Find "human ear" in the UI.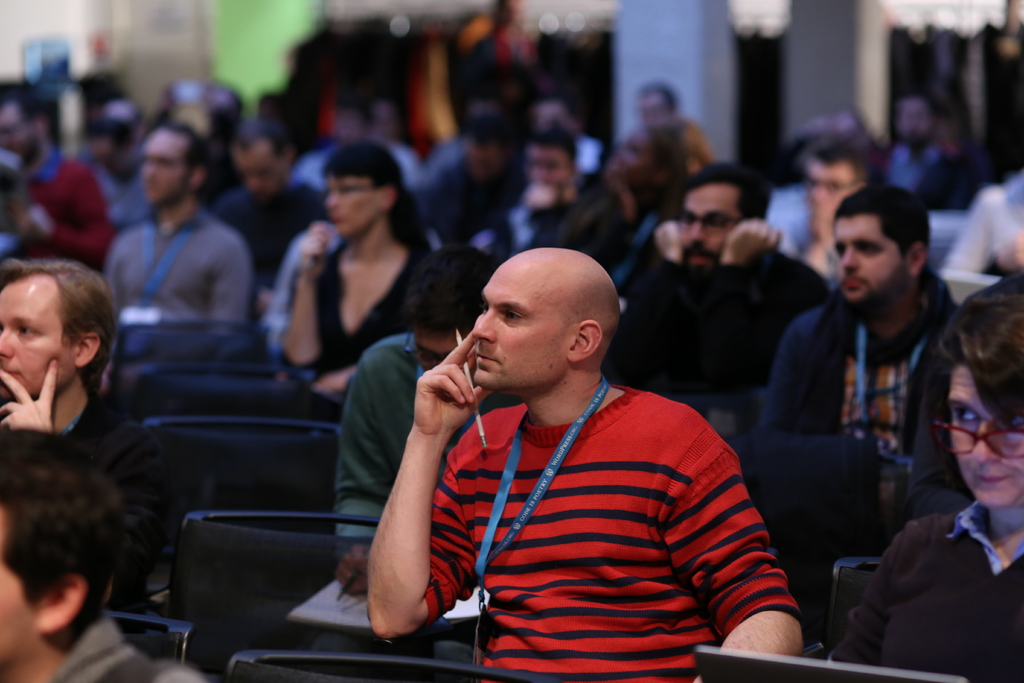
UI element at 188/163/210/190.
